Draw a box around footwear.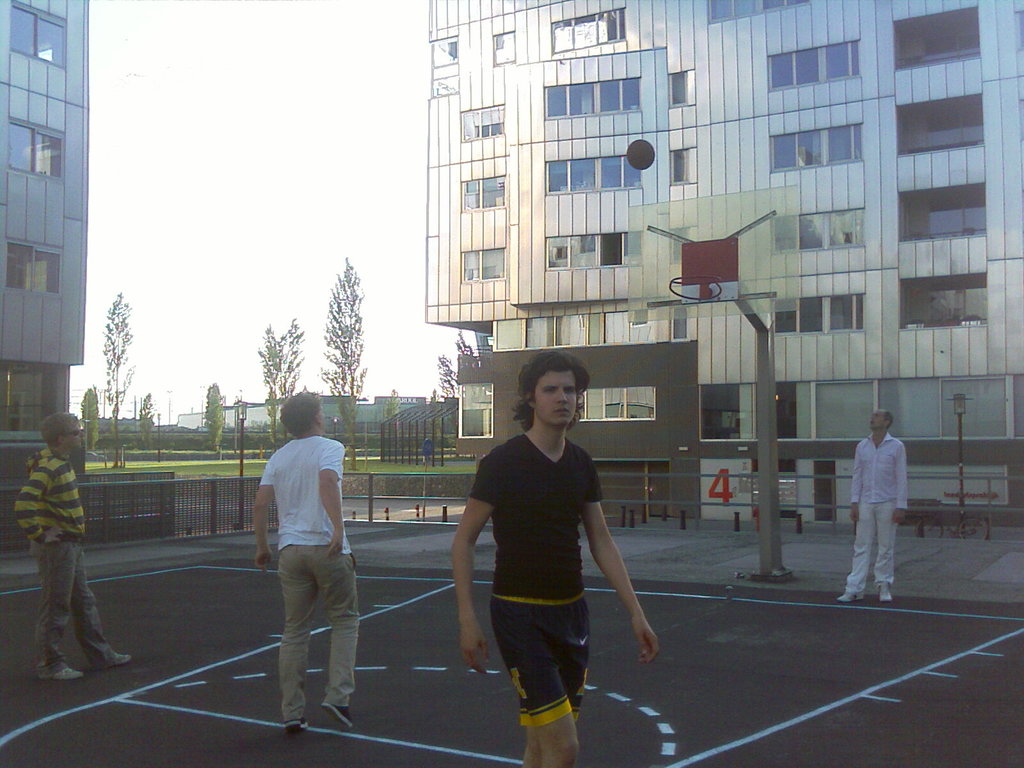
bbox=(86, 651, 138, 668).
